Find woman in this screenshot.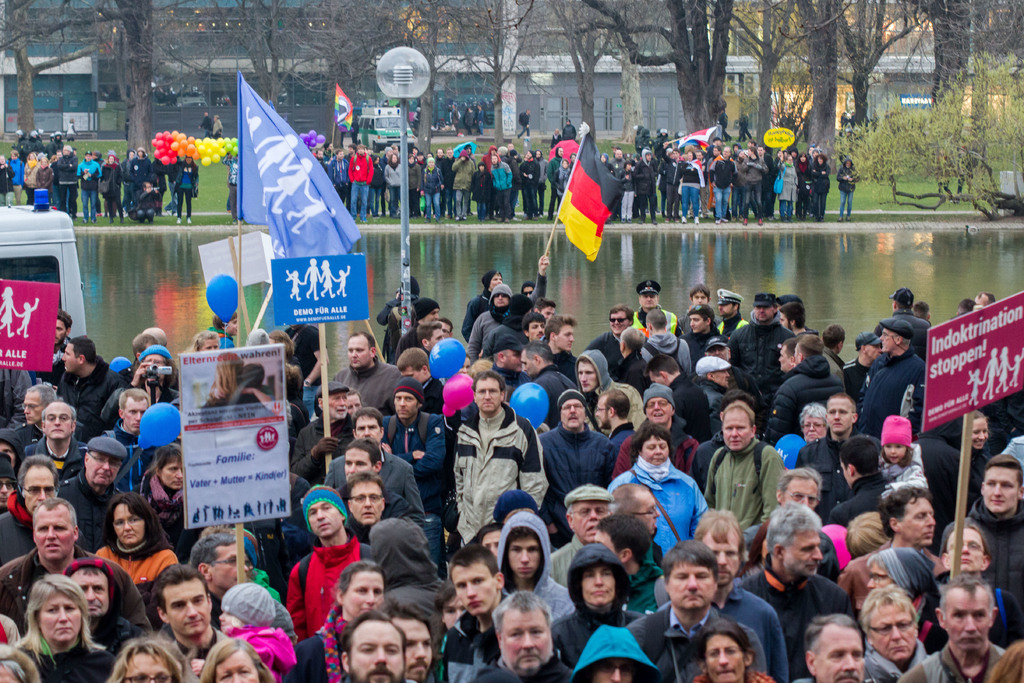
The bounding box for woman is [left=142, top=445, right=184, bottom=521].
